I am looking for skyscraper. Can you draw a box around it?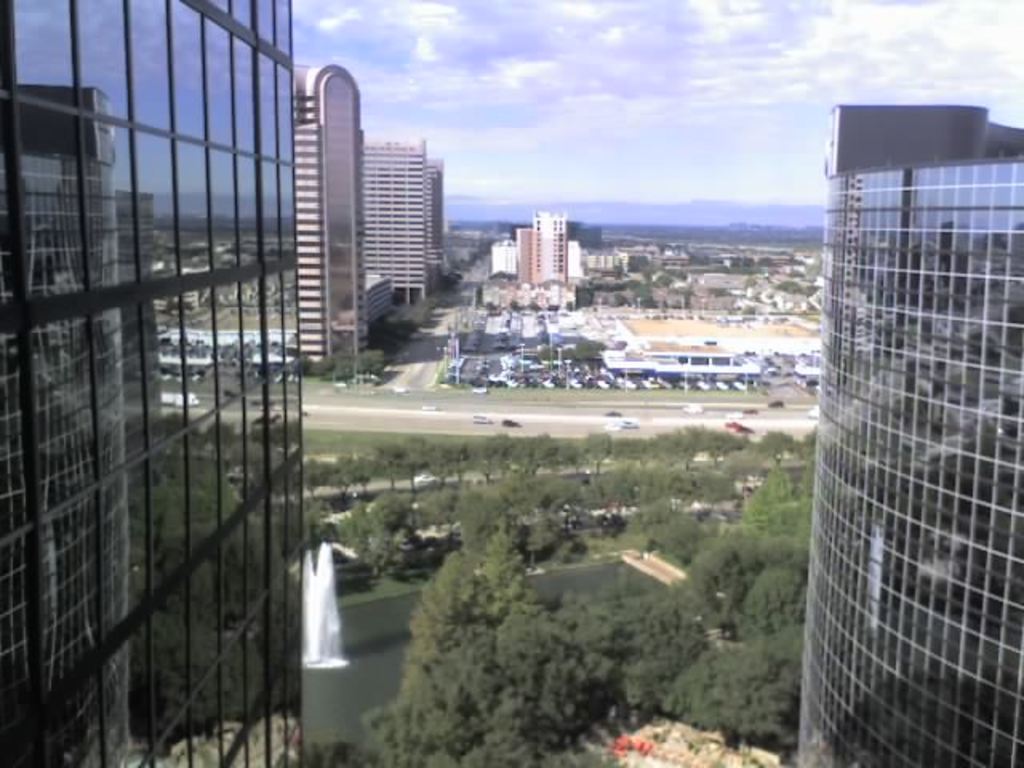
Sure, the bounding box is (left=779, top=69, right=1023, bottom=752).
